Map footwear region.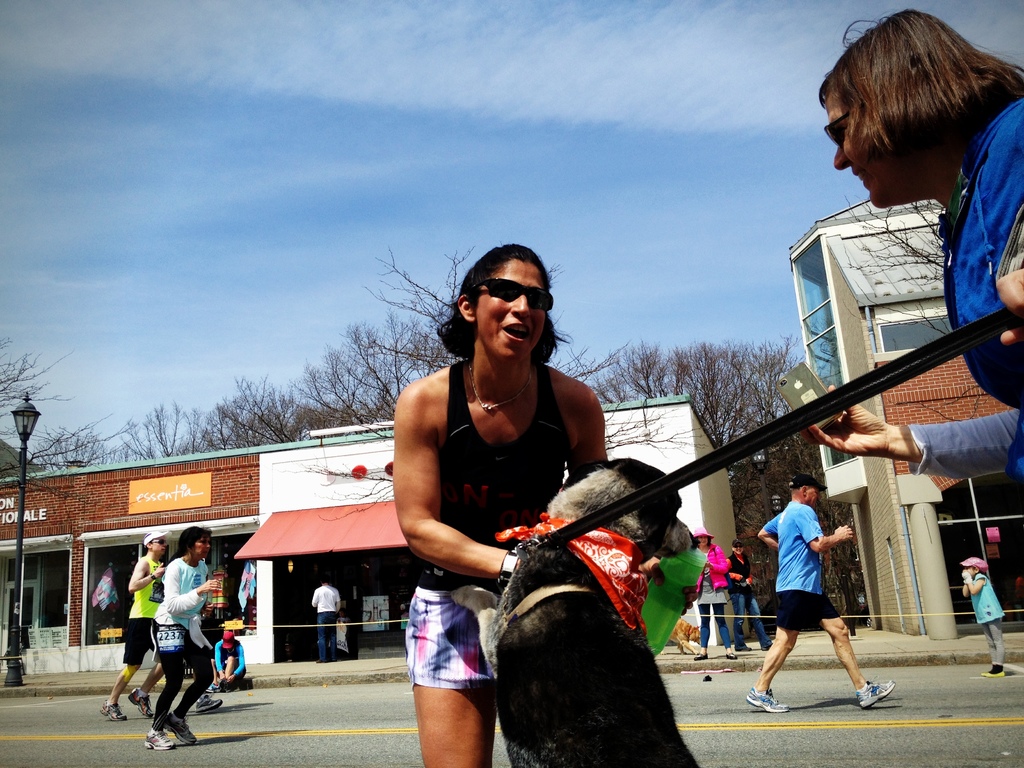
Mapped to bbox=[144, 728, 177, 750].
